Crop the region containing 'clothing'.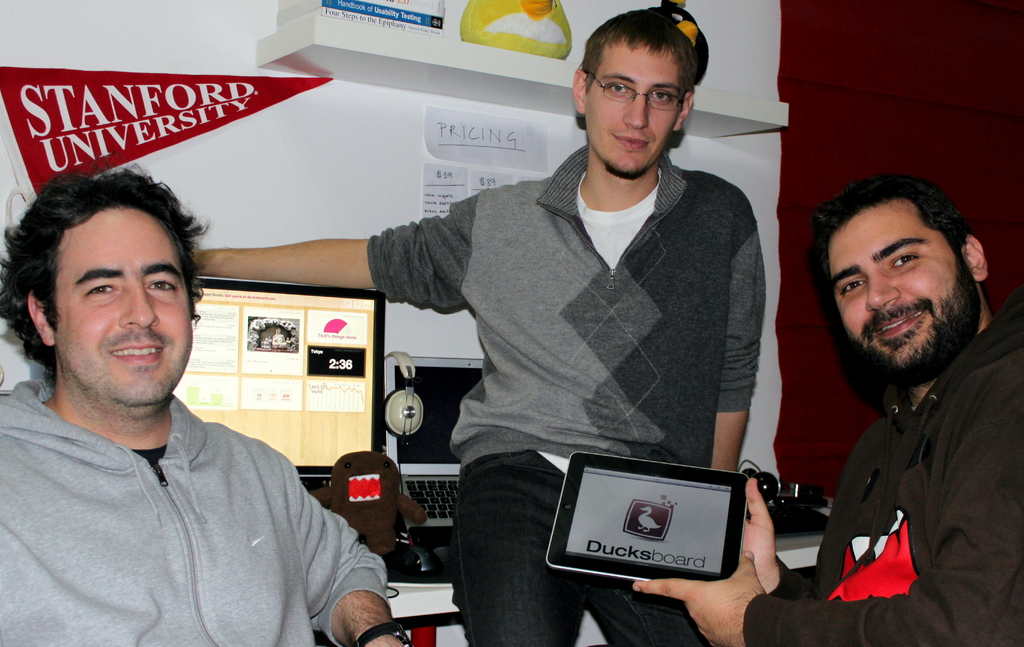
Crop region: pyautogui.locateOnScreen(321, 86, 792, 593).
